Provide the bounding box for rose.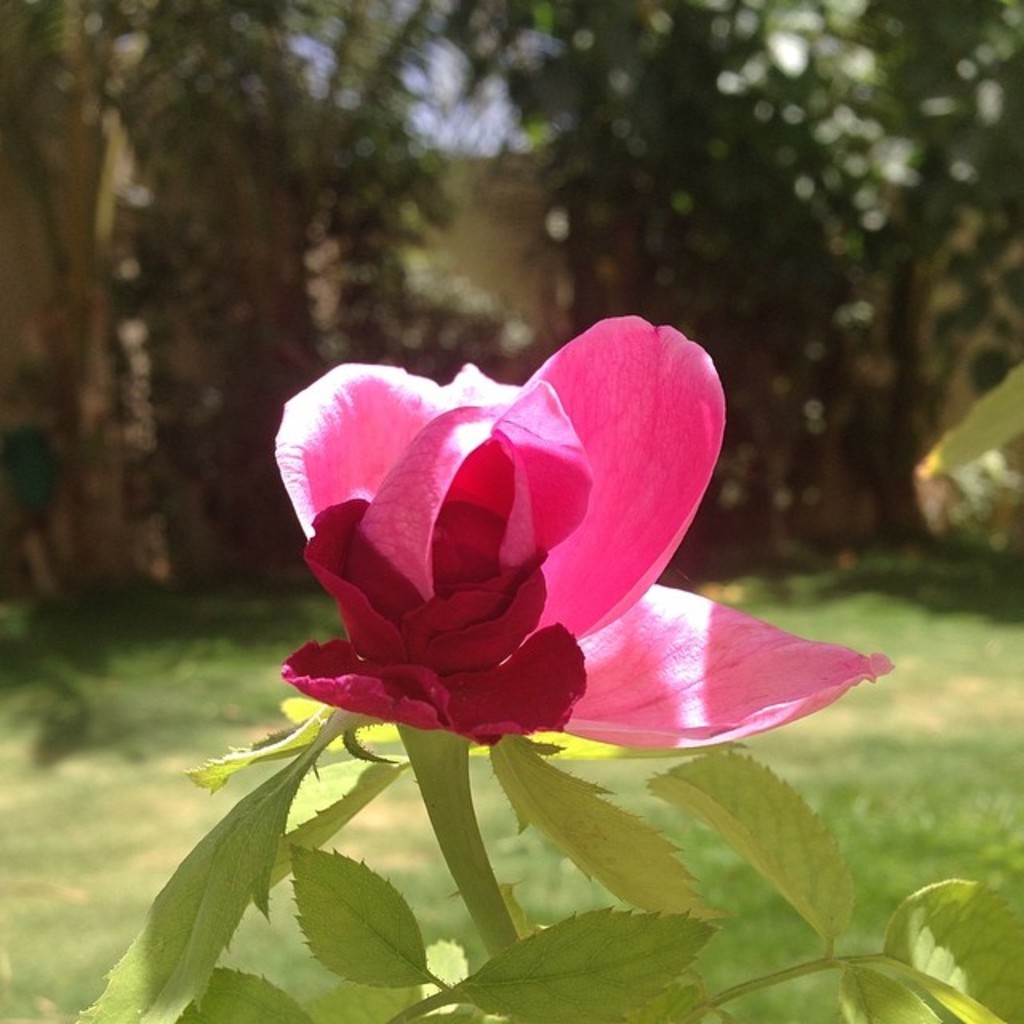
(left=269, top=314, right=891, bottom=749).
